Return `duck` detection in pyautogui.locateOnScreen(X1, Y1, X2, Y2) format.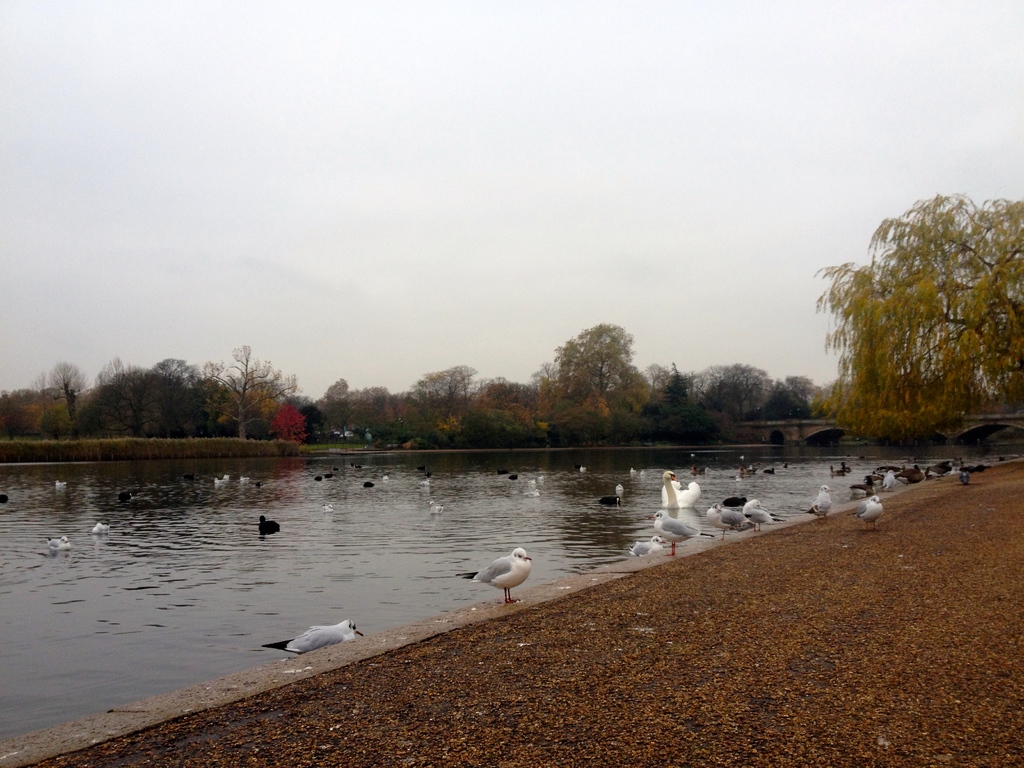
pyautogui.locateOnScreen(253, 519, 286, 536).
